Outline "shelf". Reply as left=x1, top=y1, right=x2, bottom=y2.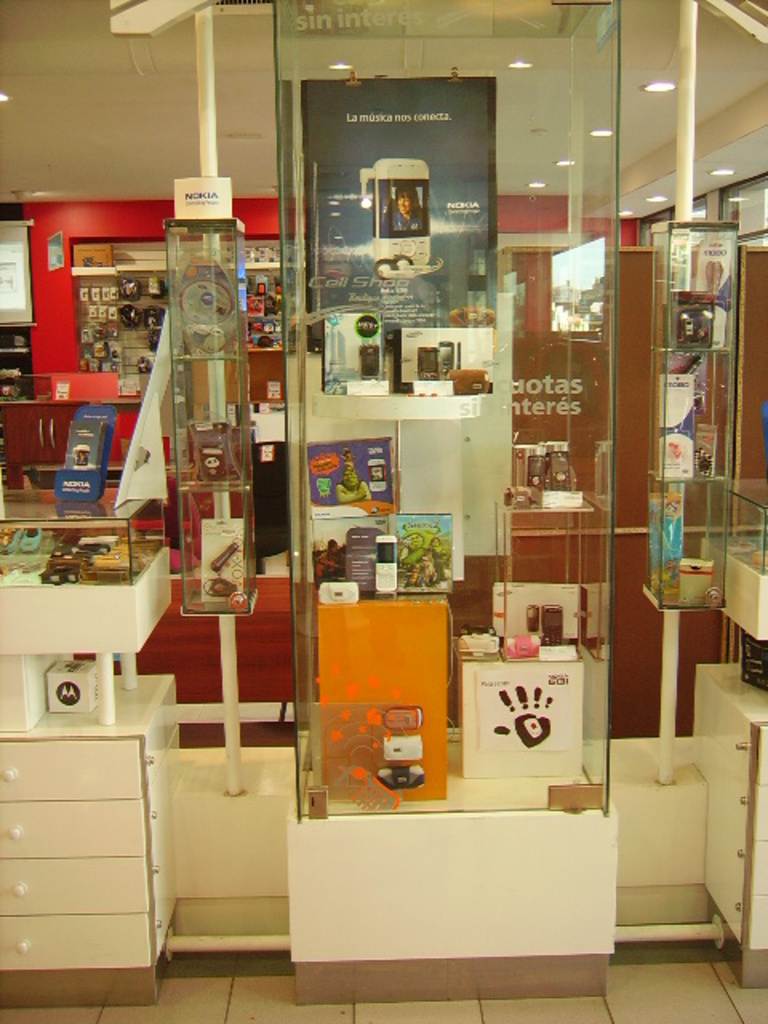
left=669, top=208, right=757, bottom=554.
